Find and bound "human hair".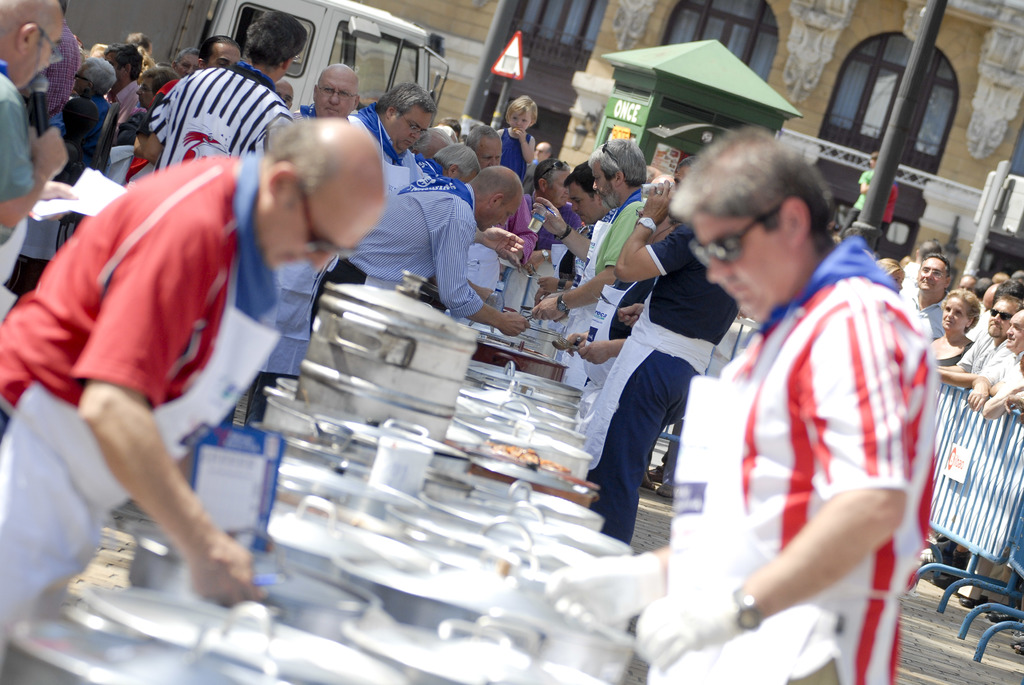
Bound: x1=535, y1=159, x2=565, y2=186.
